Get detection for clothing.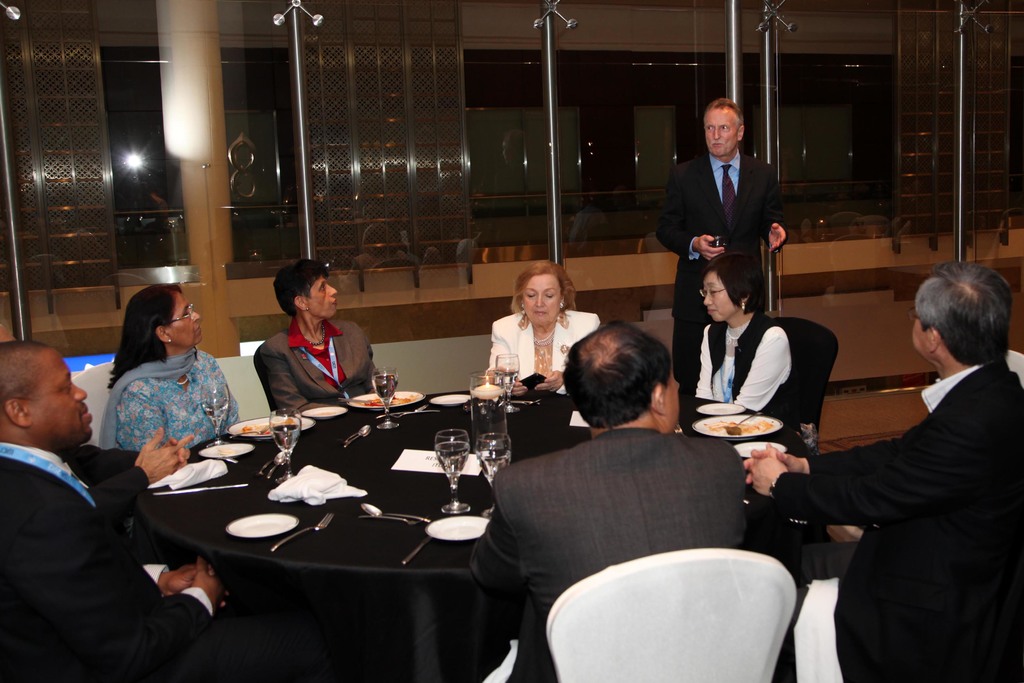
Detection: l=473, t=423, r=752, b=682.
